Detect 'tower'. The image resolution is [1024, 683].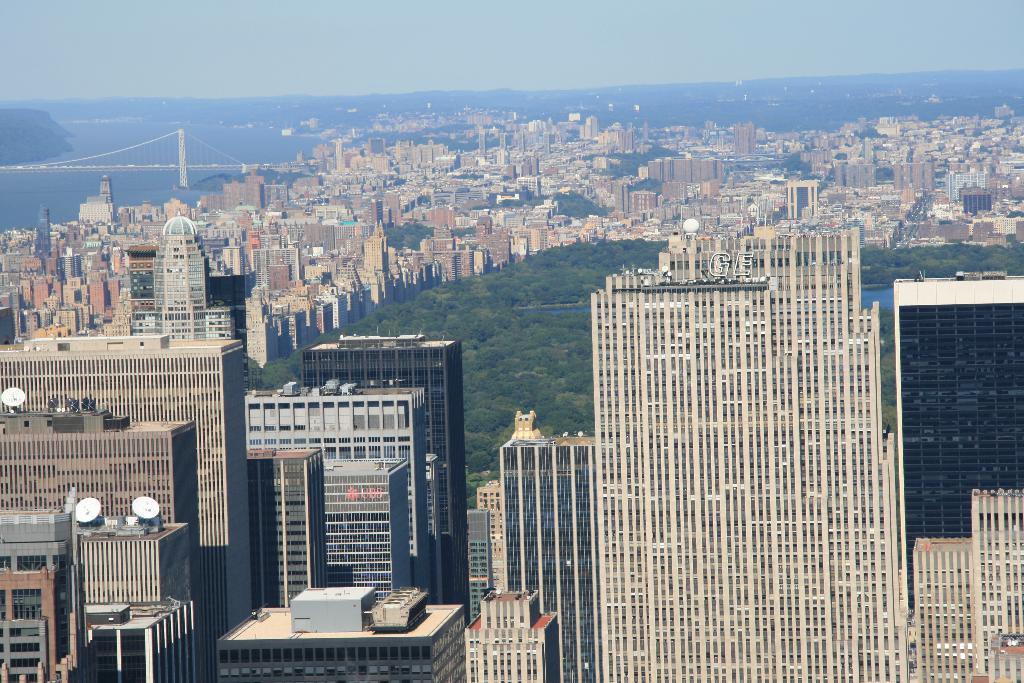
region(154, 207, 207, 338).
